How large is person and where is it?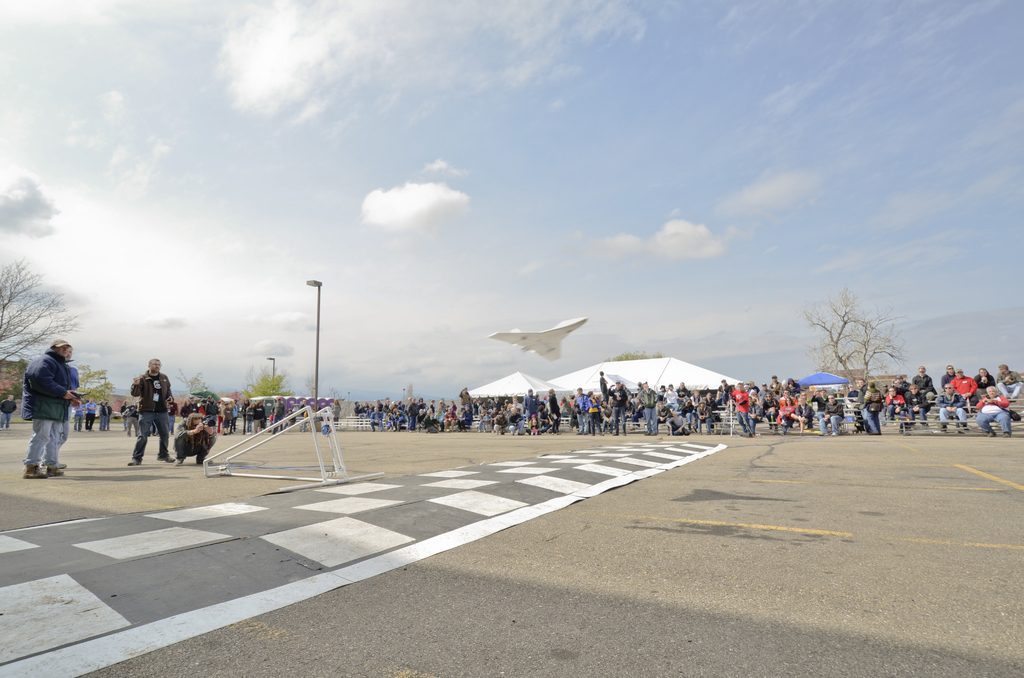
Bounding box: {"left": 0, "top": 392, "right": 14, "bottom": 428}.
